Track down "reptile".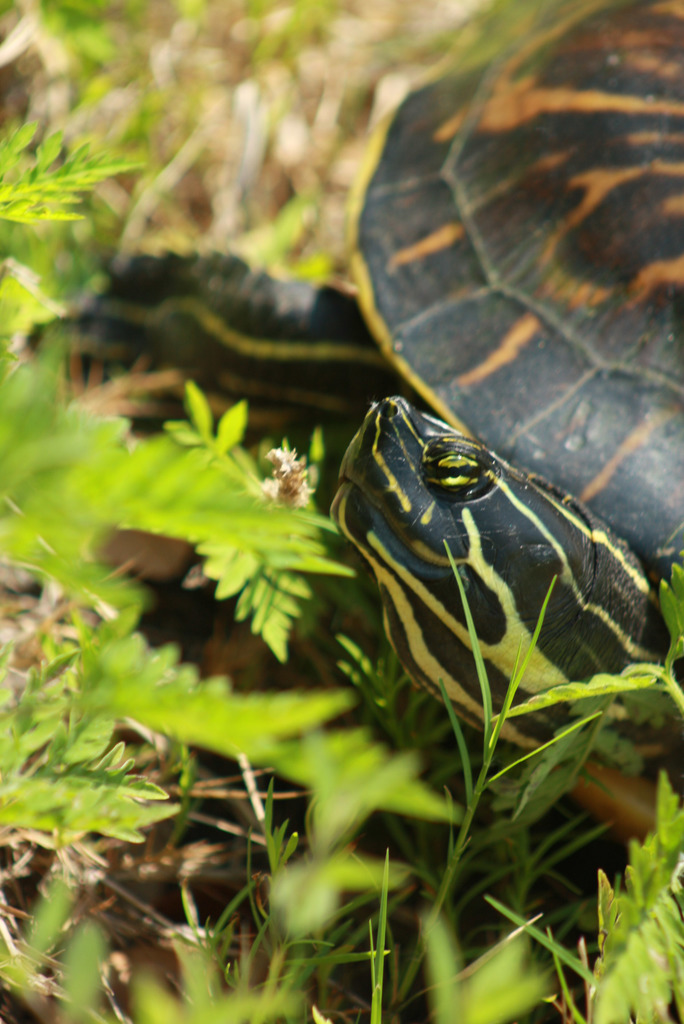
Tracked to select_region(16, 0, 683, 760).
